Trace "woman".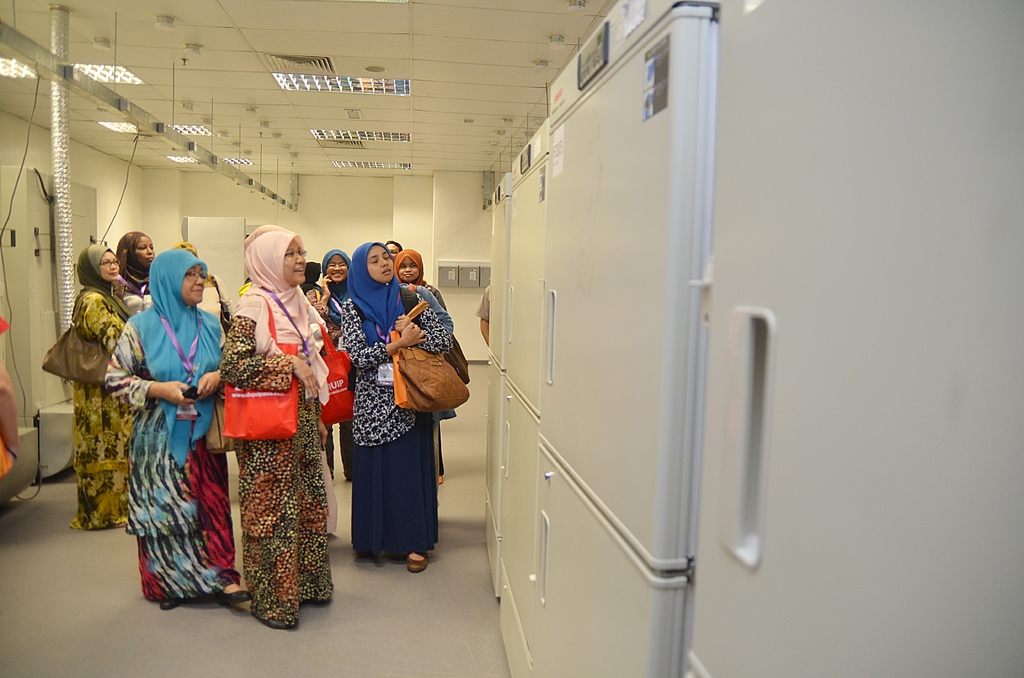
Traced to bbox(342, 241, 447, 569).
